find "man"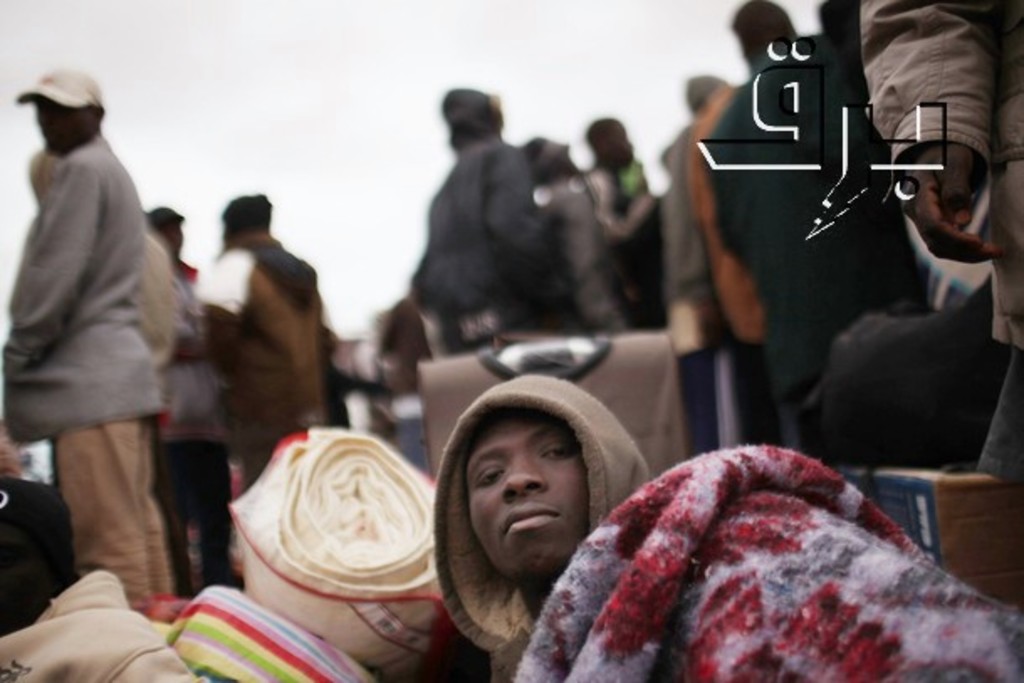
region(430, 368, 660, 681)
